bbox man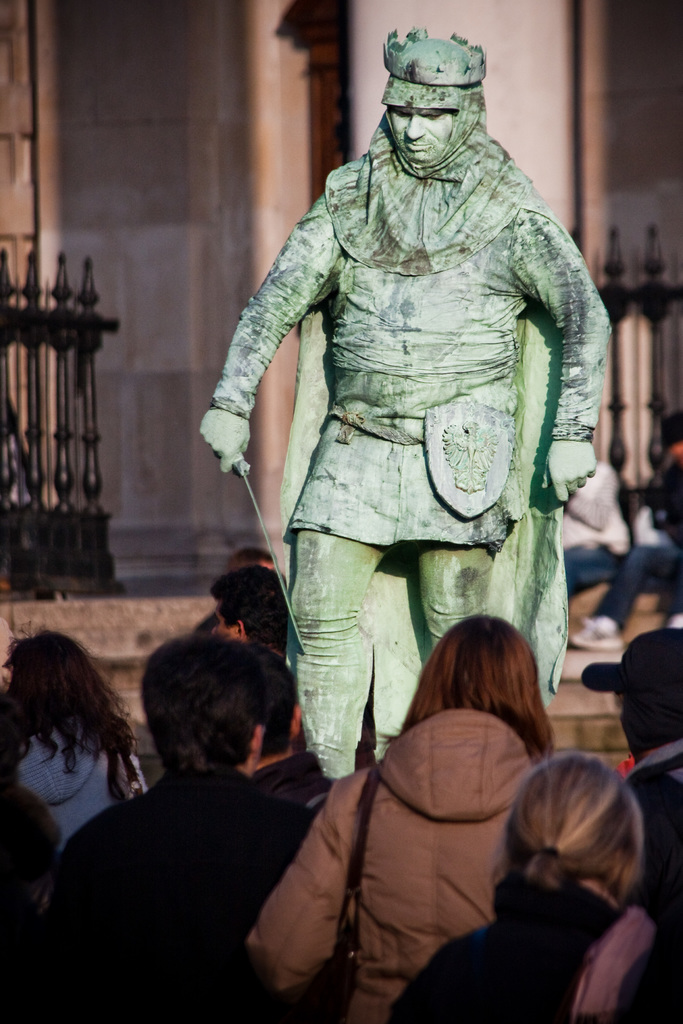
x1=580 y1=627 x2=682 y2=959
